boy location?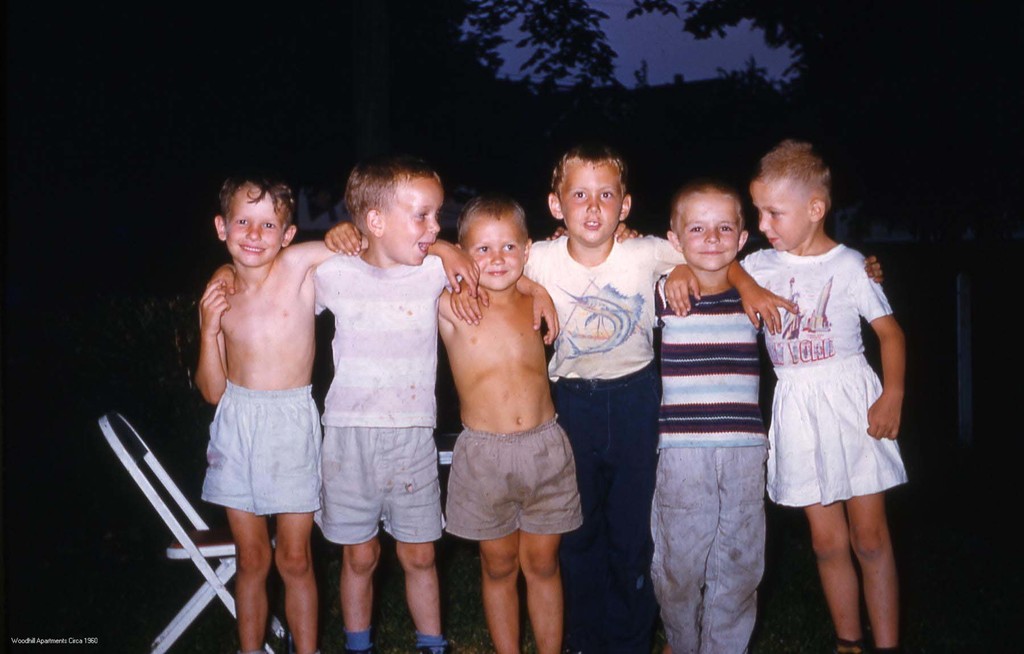
box(194, 173, 483, 653)
